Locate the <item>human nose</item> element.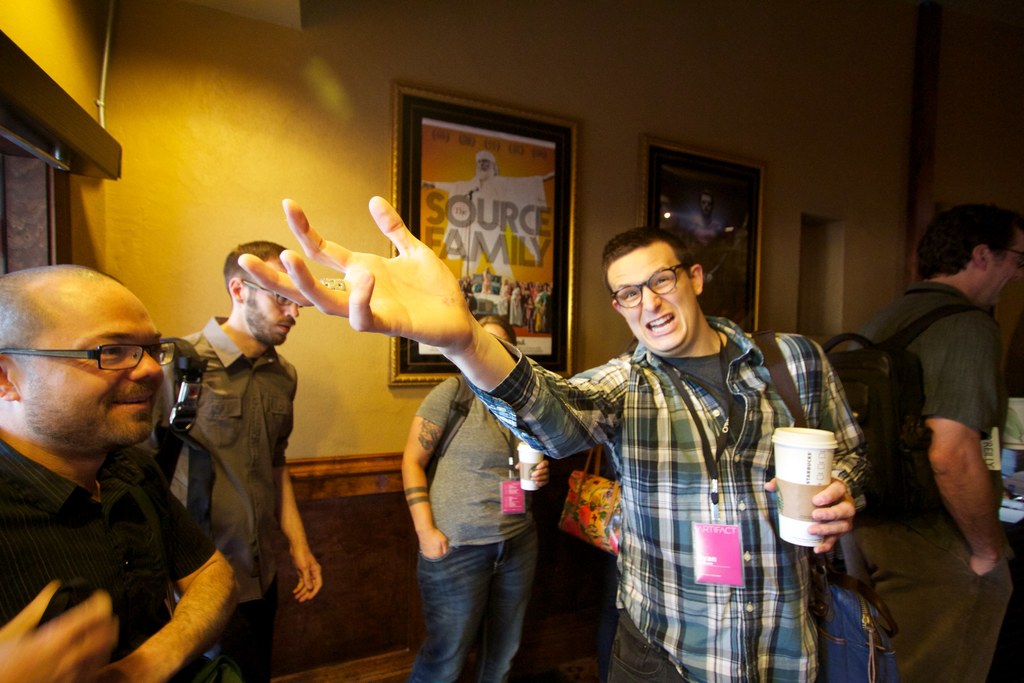
Element bbox: rect(644, 288, 662, 314).
